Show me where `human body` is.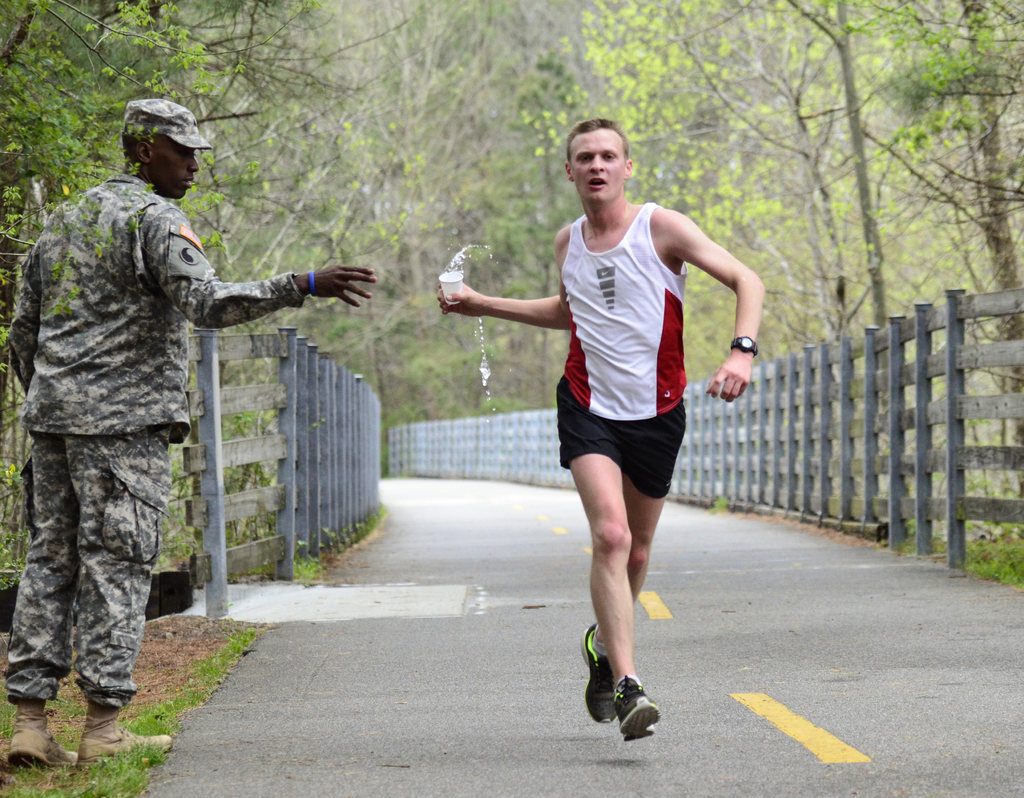
`human body` is at box=[488, 126, 729, 721].
